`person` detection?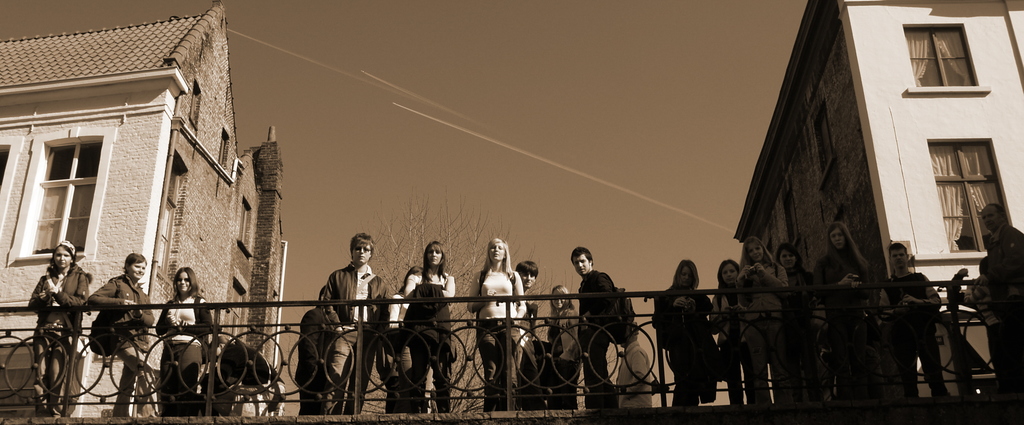
(28,241,99,423)
